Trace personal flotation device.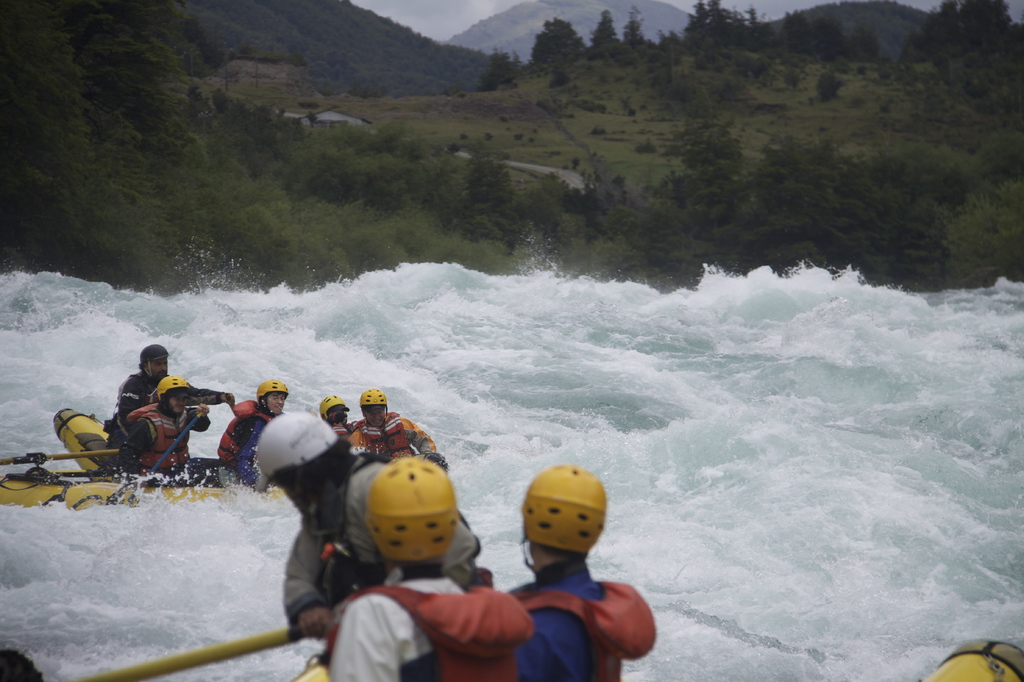
Traced to rect(342, 409, 420, 462).
